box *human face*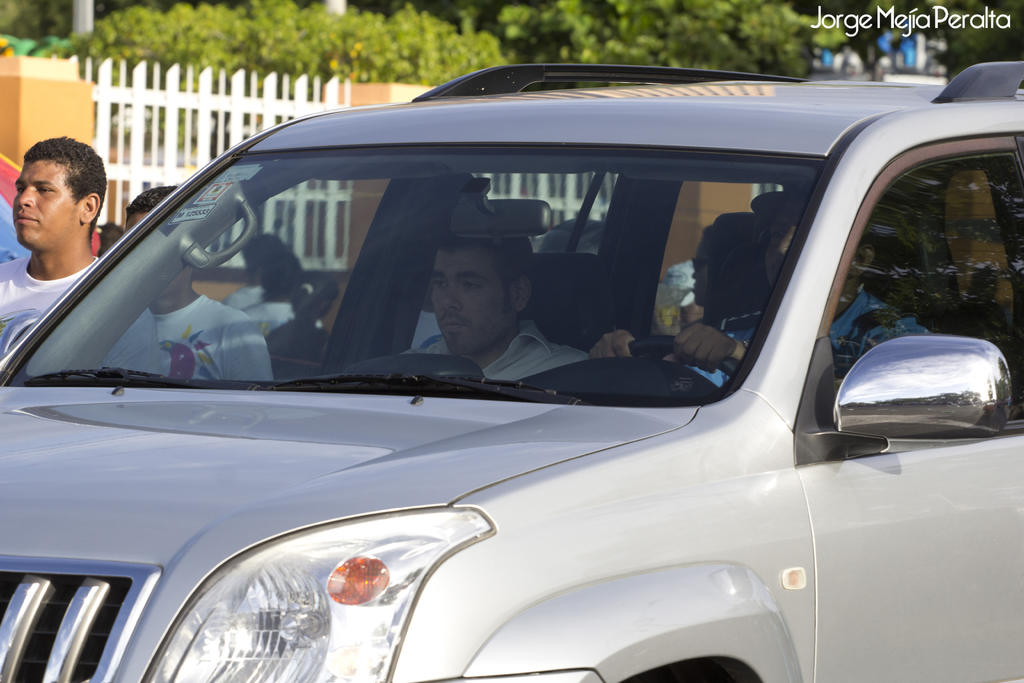
[x1=430, y1=247, x2=515, y2=347]
